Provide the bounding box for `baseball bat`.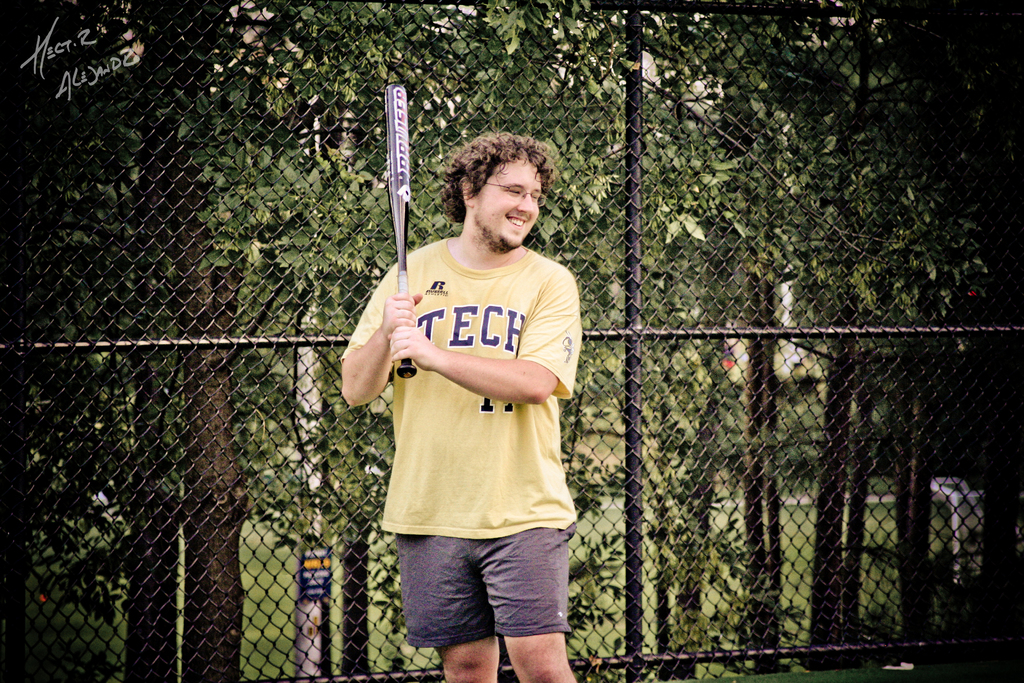
BBox(382, 81, 422, 379).
